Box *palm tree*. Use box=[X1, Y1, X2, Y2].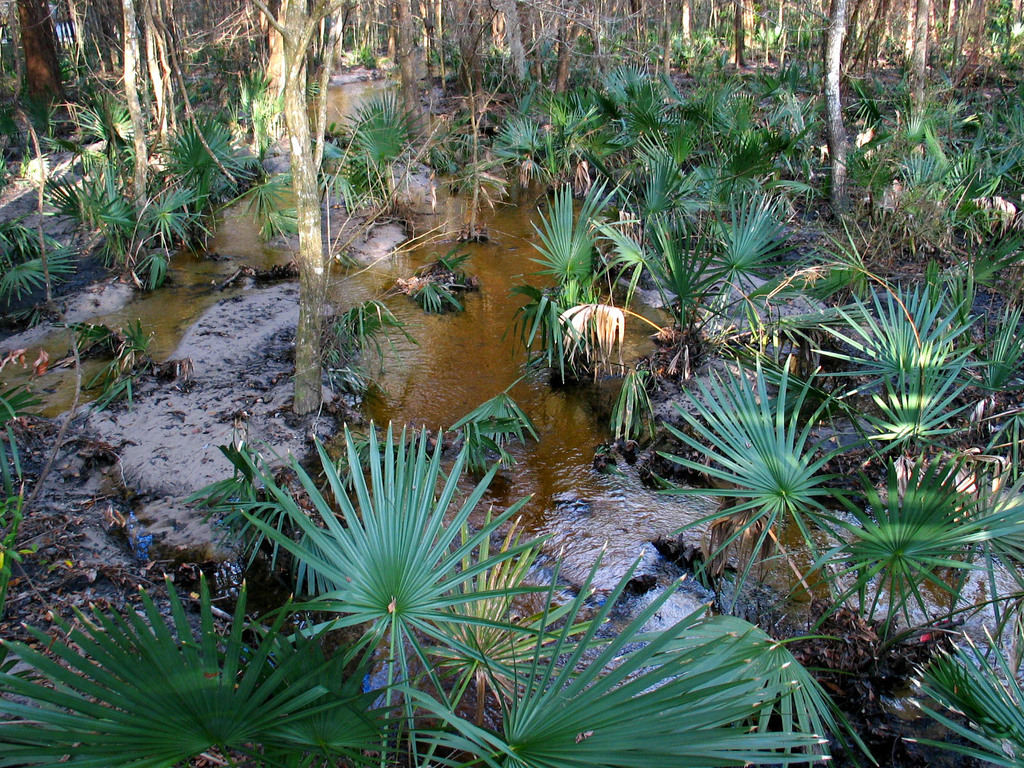
box=[0, 420, 829, 767].
